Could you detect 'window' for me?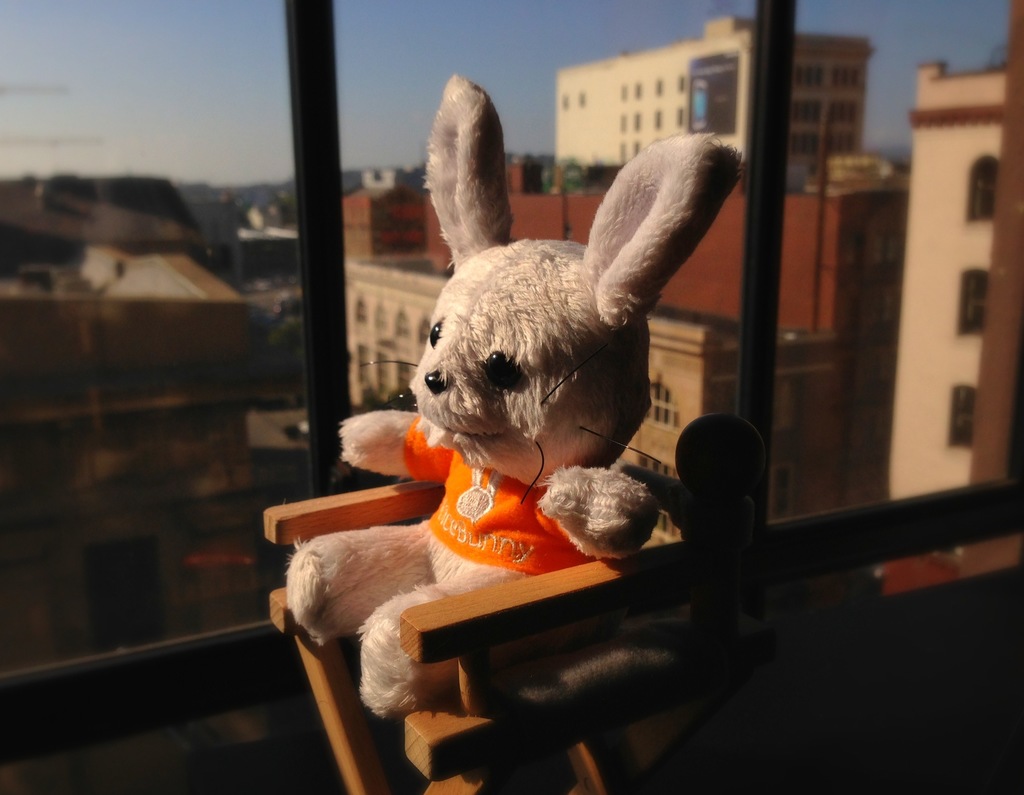
Detection result: bbox=(966, 269, 993, 336).
